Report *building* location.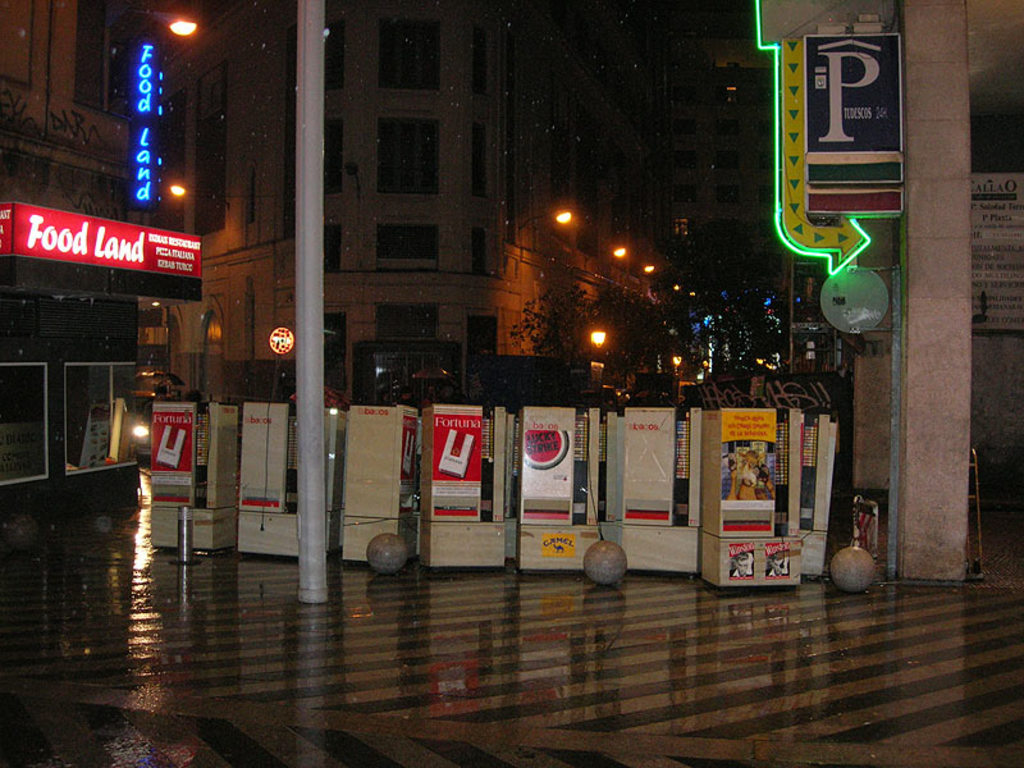
Report: 657 13 778 259.
